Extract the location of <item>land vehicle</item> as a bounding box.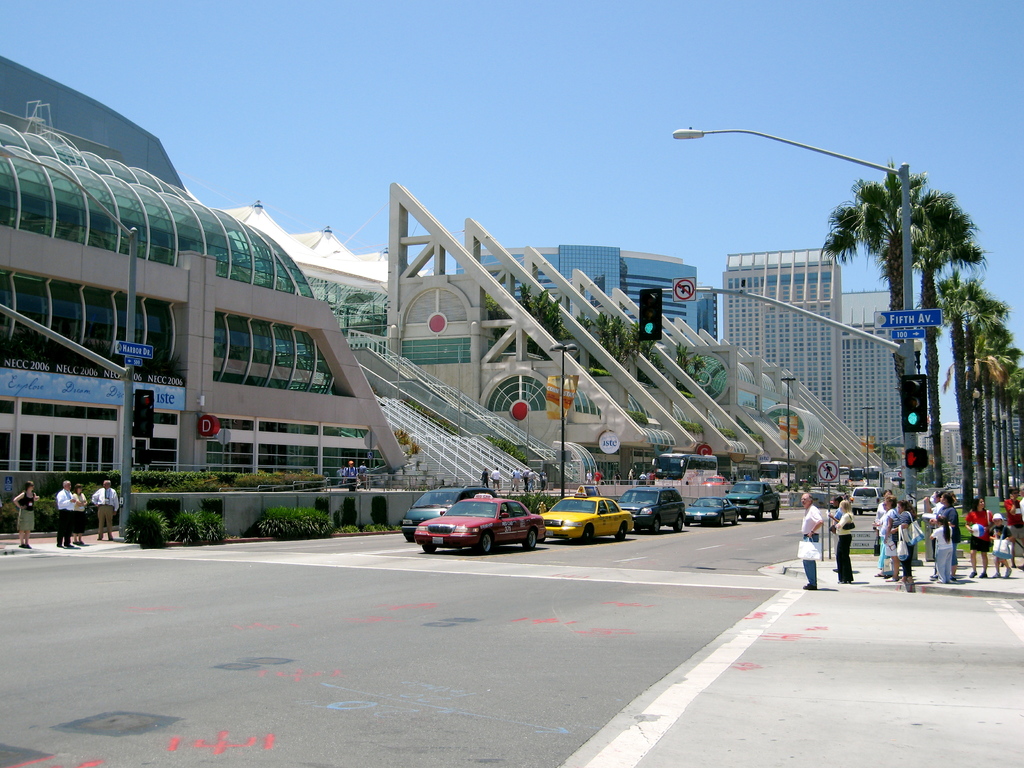
region(620, 485, 684, 532).
